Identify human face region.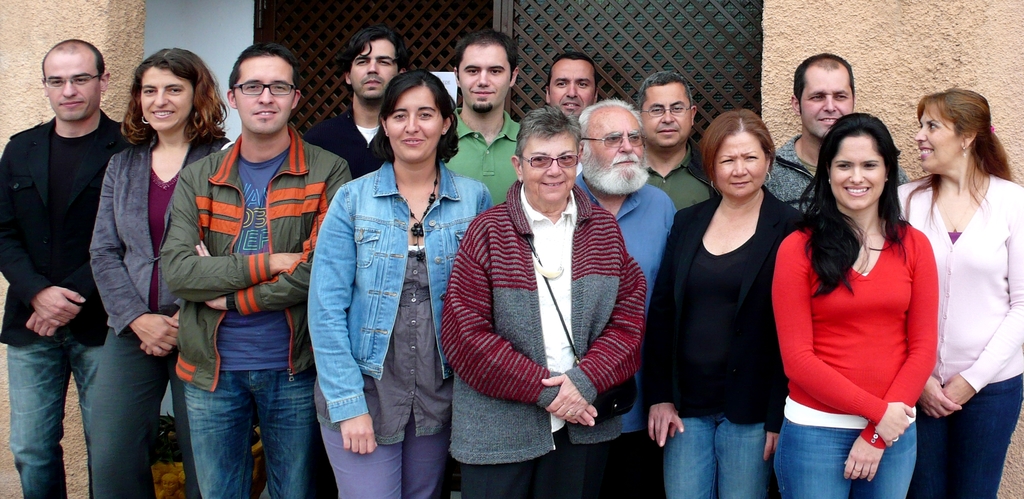
Region: detection(832, 130, 887, 209).
